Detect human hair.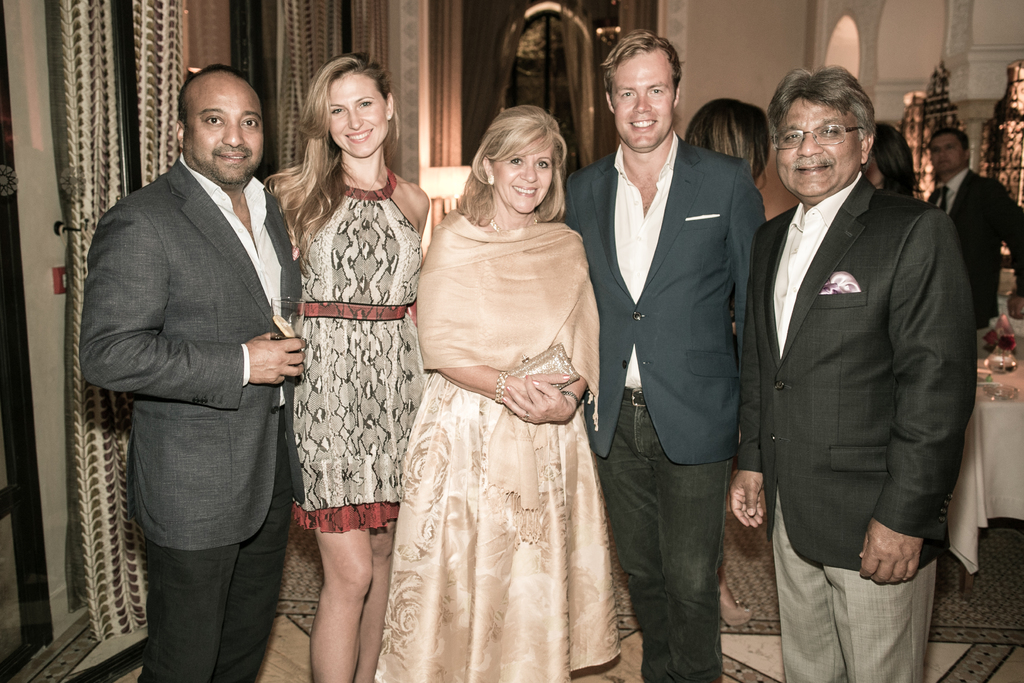
Detected at [170,62,262,129].
